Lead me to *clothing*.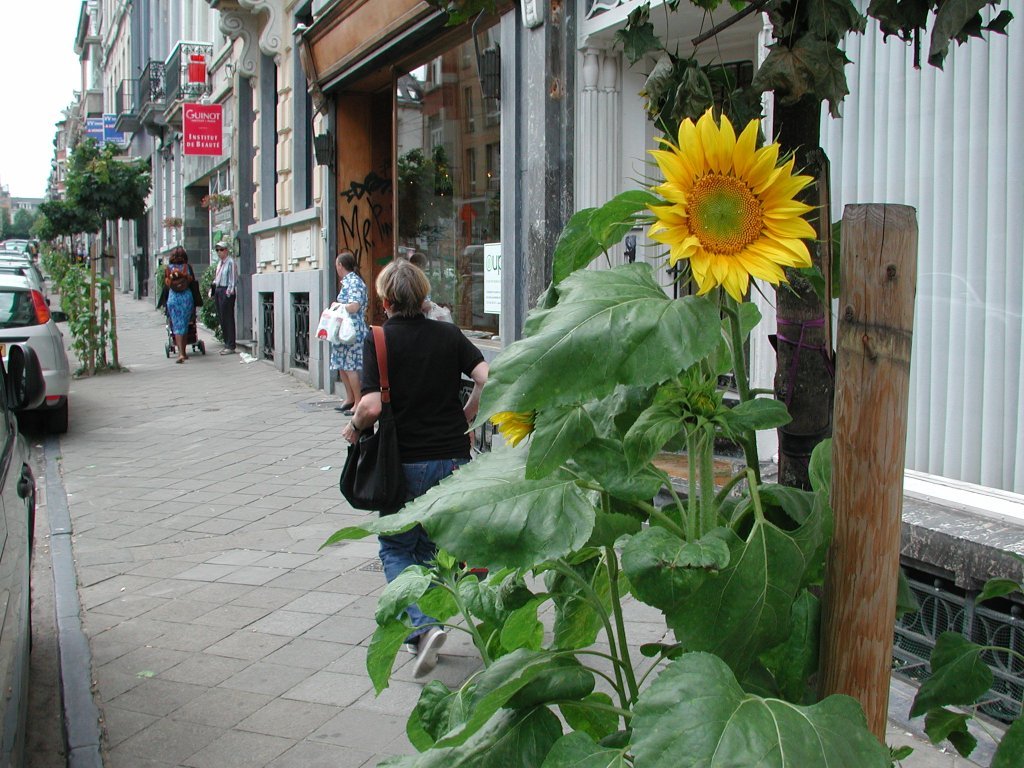
Lead to <region>329, 269, 369, 373</region>.
